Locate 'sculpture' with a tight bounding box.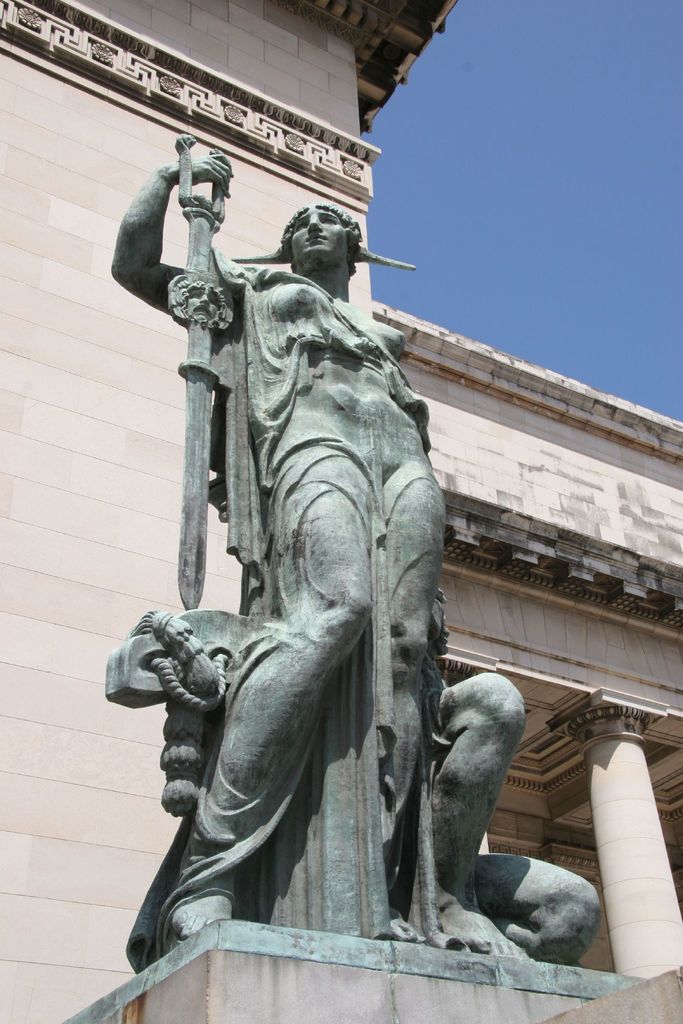
106/161/513/986.
